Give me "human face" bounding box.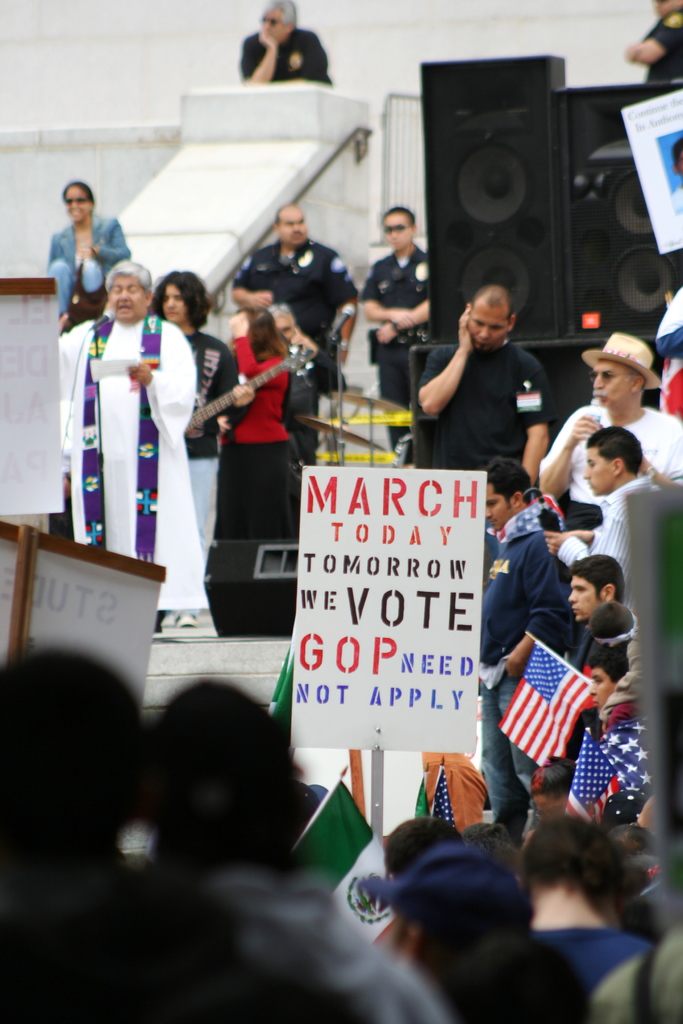
{"left": 108, "top": 273, "right": 145, "bottom": 322}.
